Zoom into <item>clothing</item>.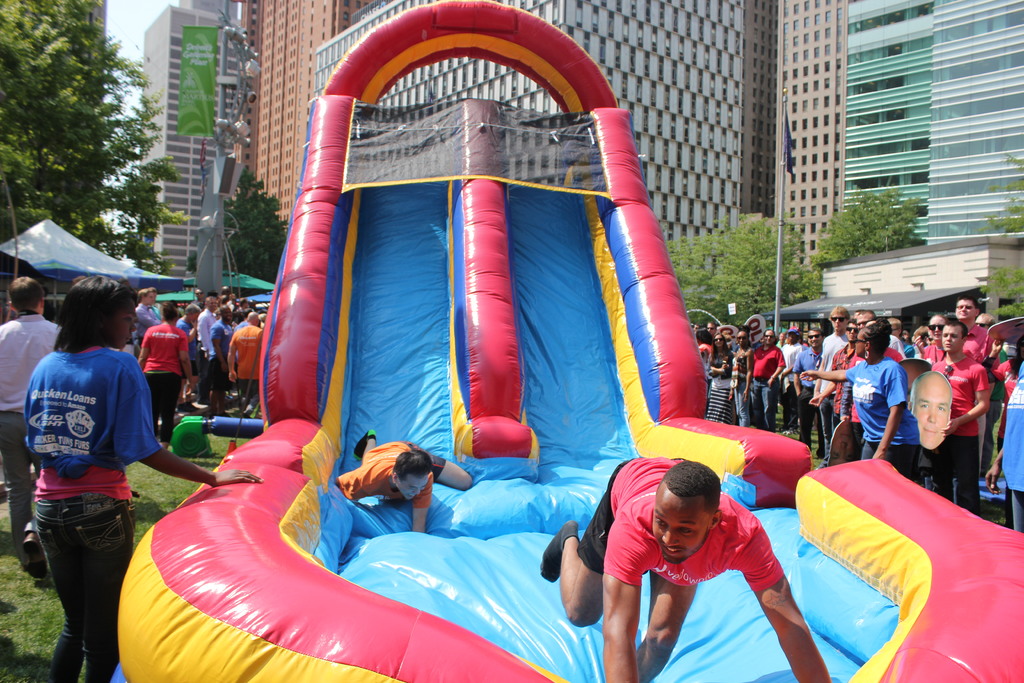
Zoom target: pyautogui.locateOnScreen(226, 322, 264, 400).
